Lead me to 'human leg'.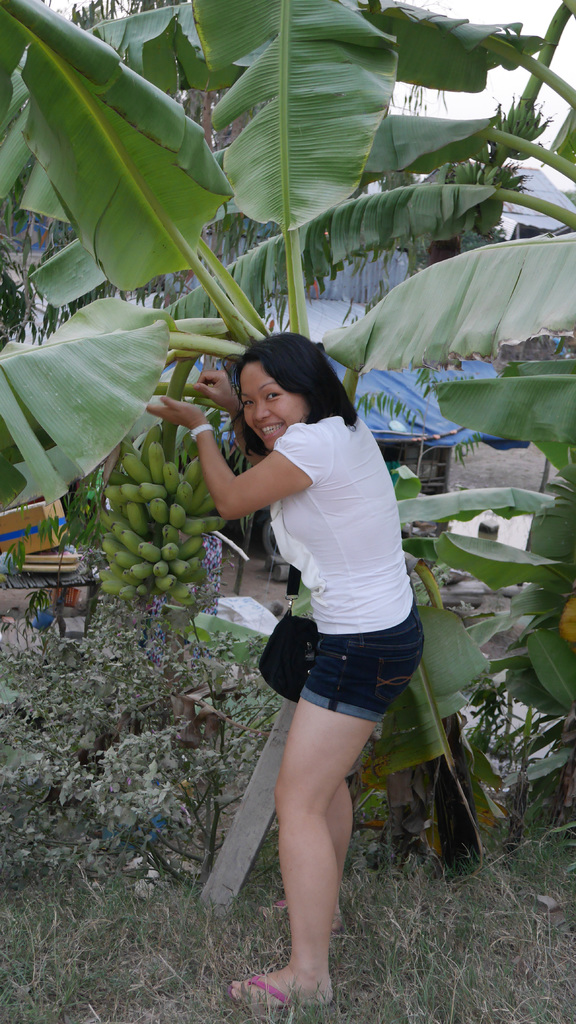
Lead to 217/625/422/1005.
